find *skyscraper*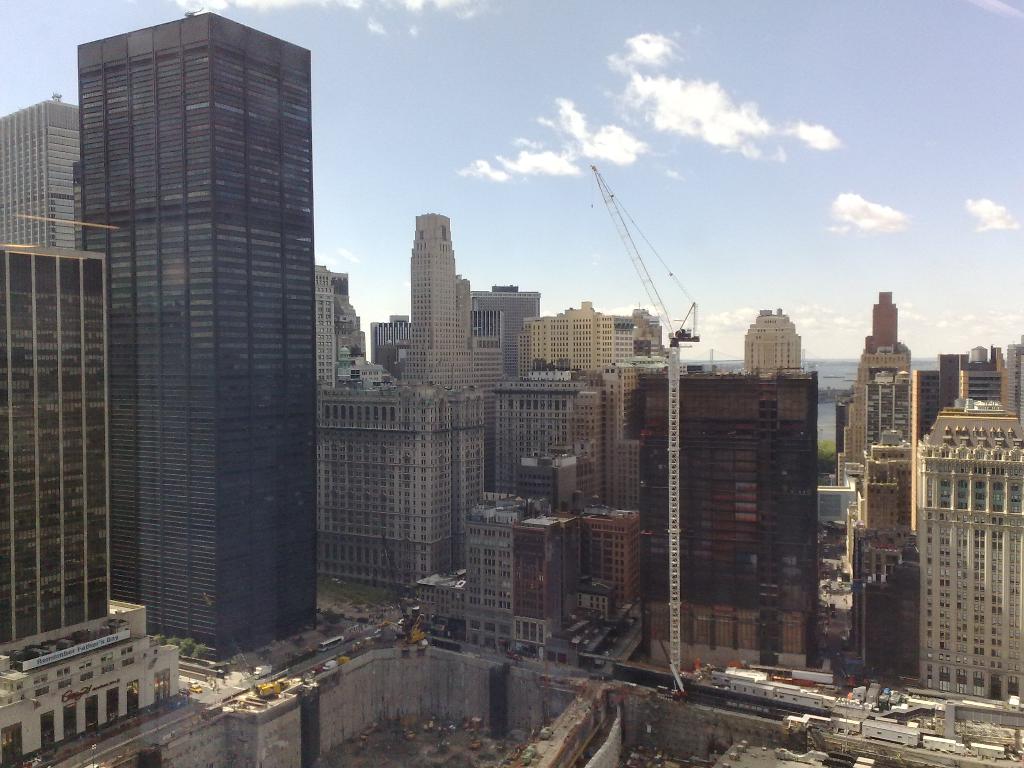
BBox(406, 207, 511, 396)
